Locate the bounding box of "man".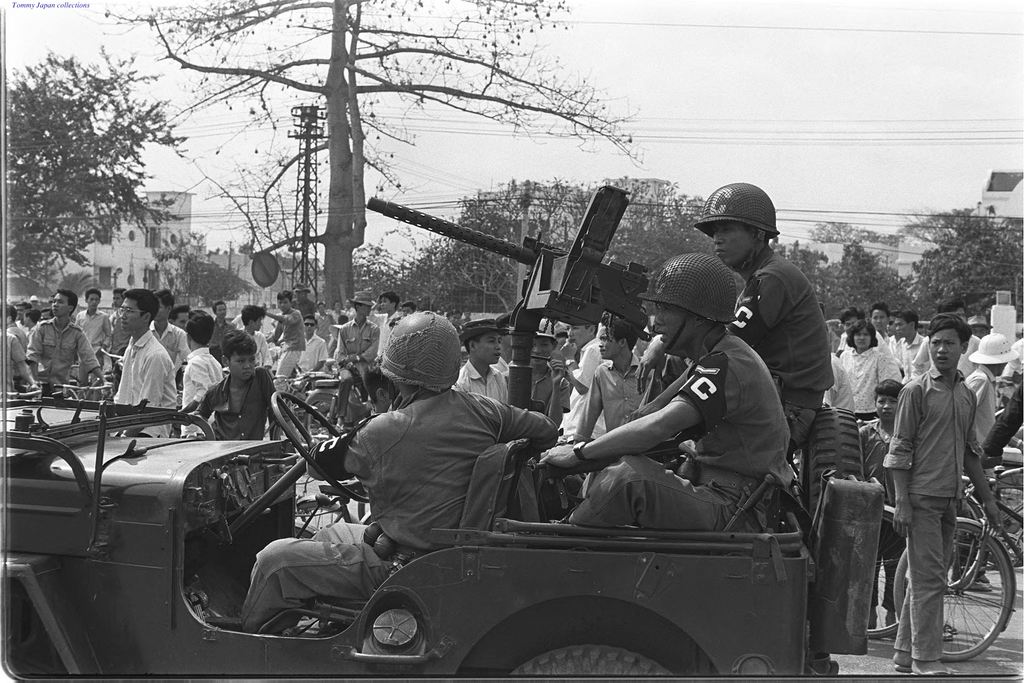
Bounding box: 562, 309, 675, 444.
